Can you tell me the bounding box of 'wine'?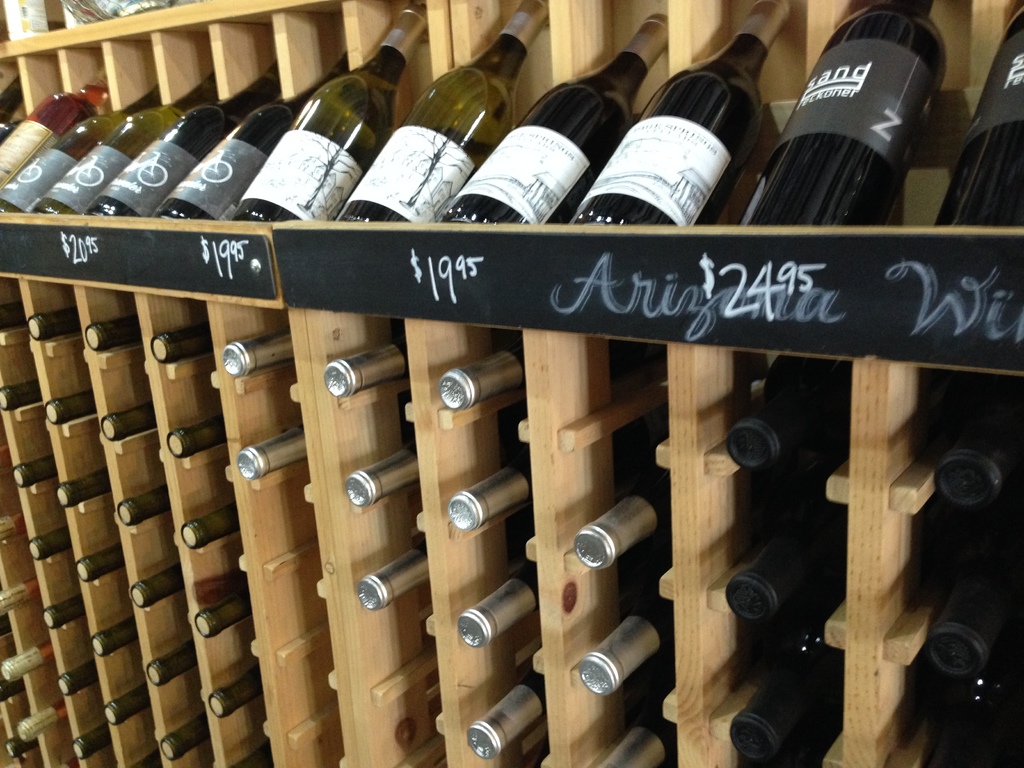
45/593/81/627.
